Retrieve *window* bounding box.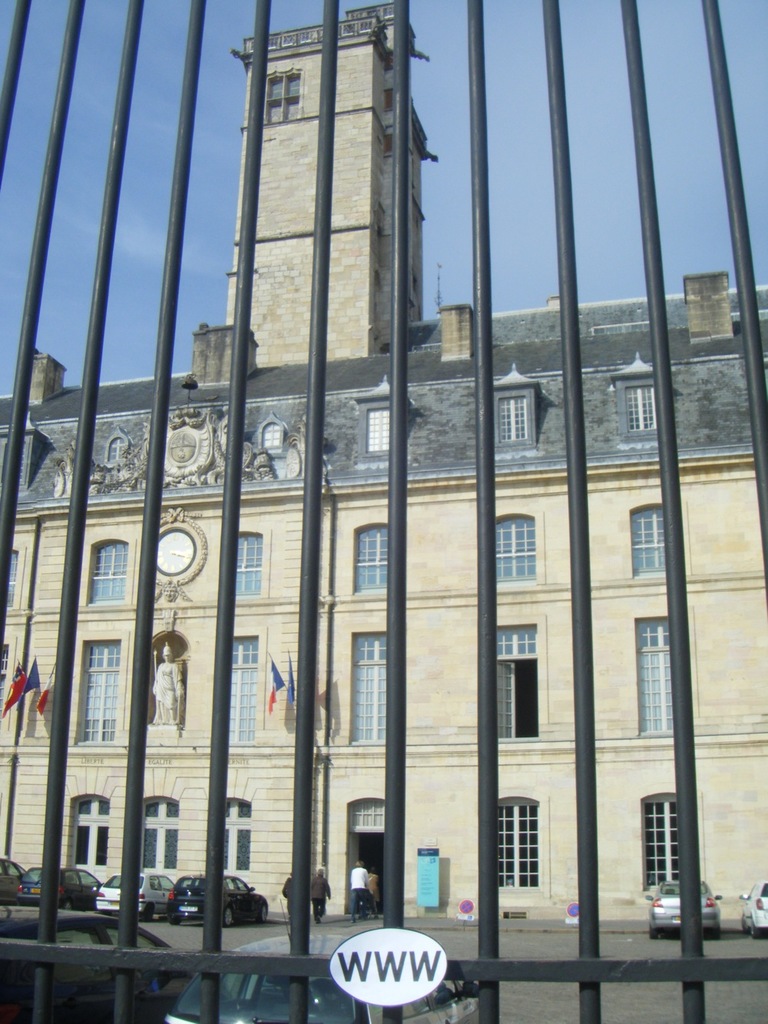
Bounding box: pyautogui.locateOnScreen(233, 528, 264, 596).
